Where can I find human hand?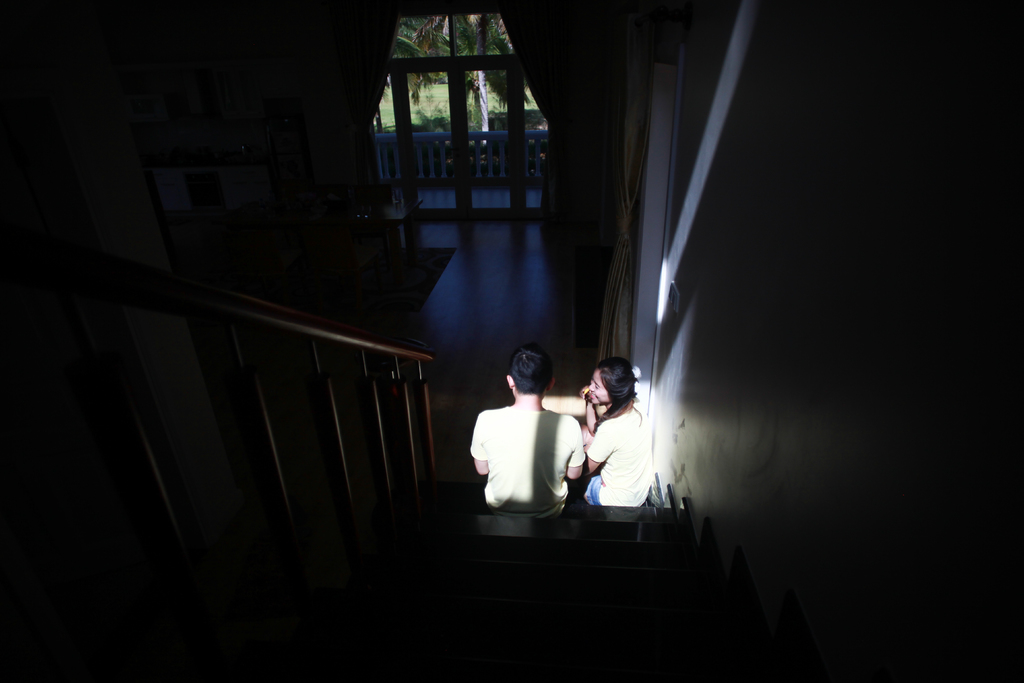
You can find it at bbox=[575, 382, 593, 402].
